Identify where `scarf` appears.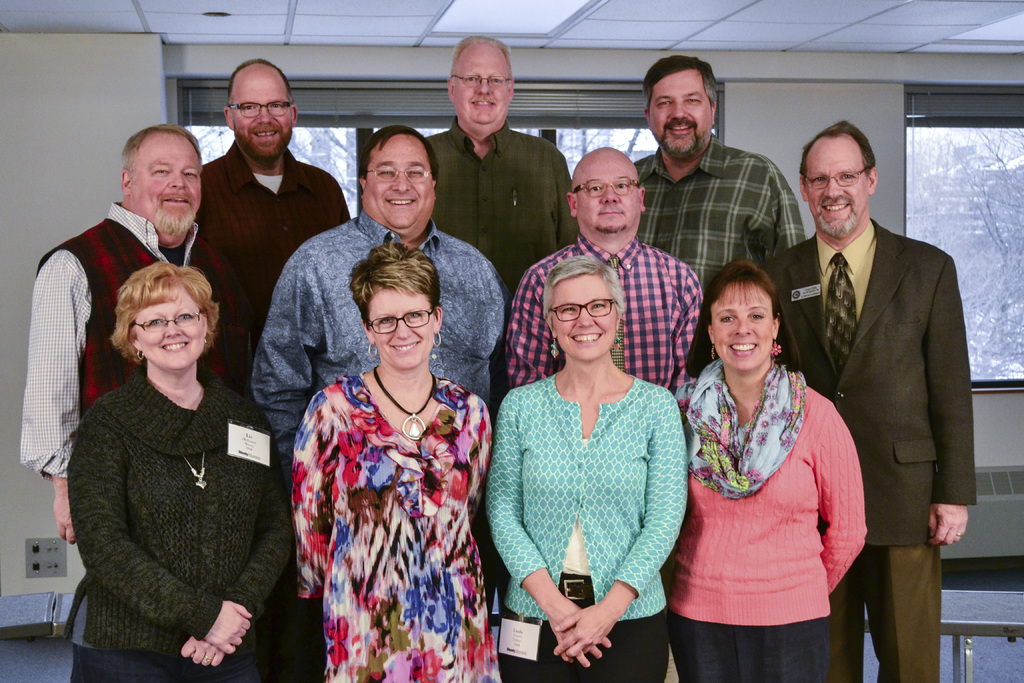
Appears at pyautogui.locateOnScreen(680, 355, 809, 503).
